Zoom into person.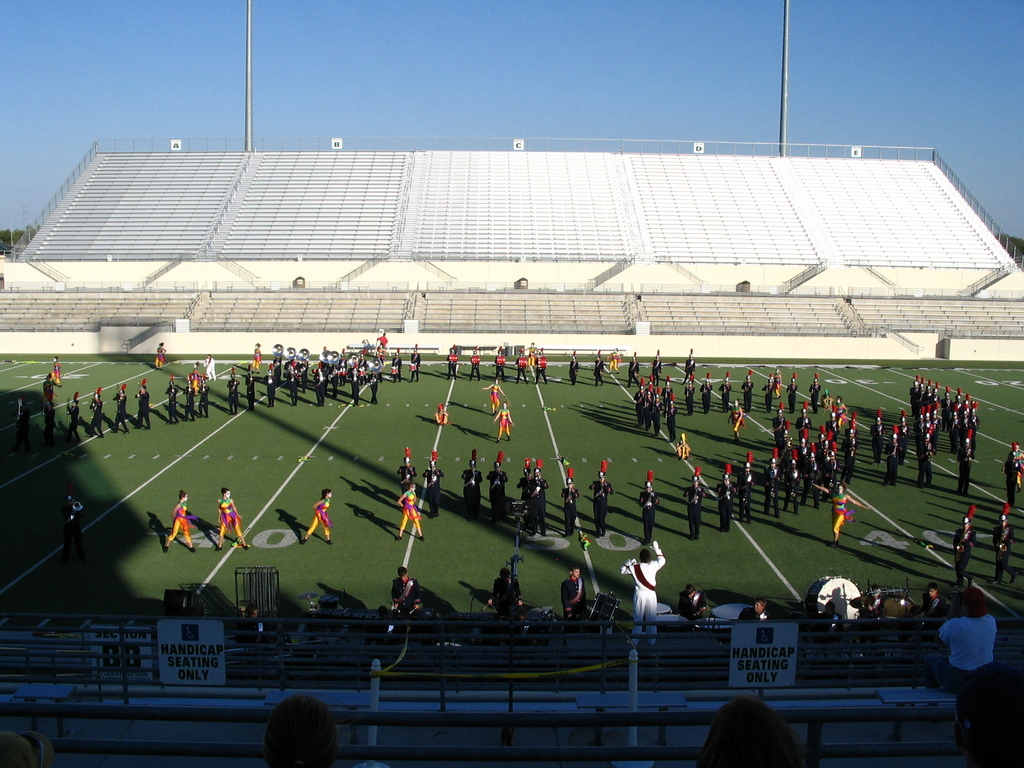
Zoom target: BBox(650, 388, 663, 442).
